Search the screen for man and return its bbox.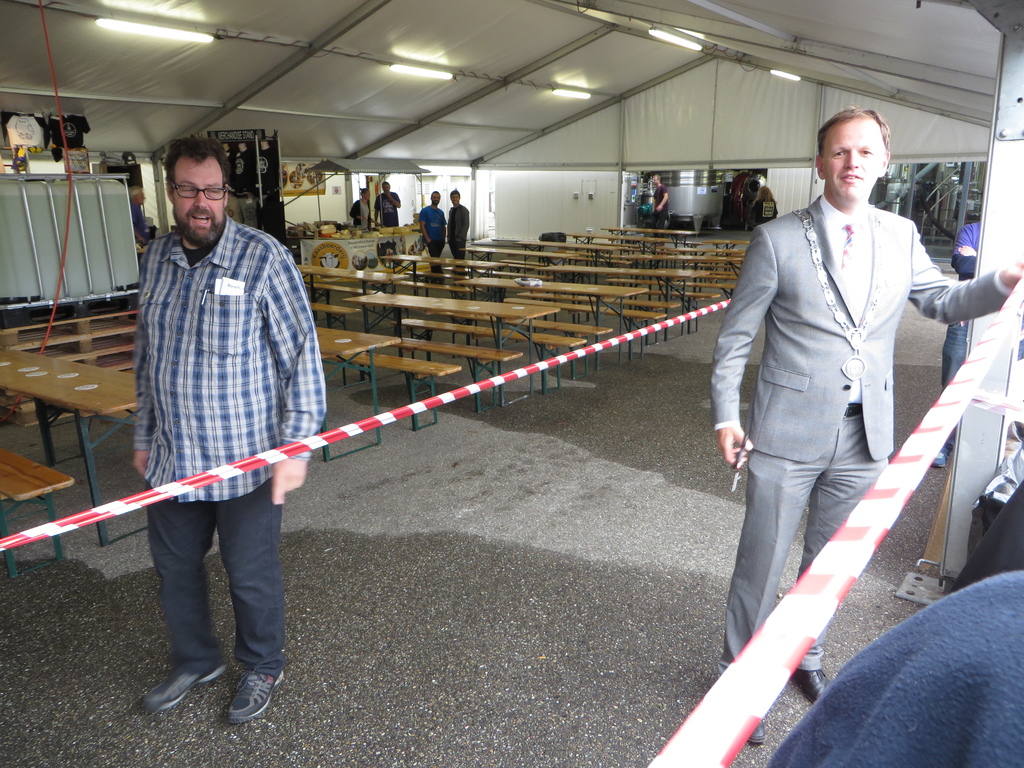
Found: [x1=444, y1=184, x2=472, y2=261].
